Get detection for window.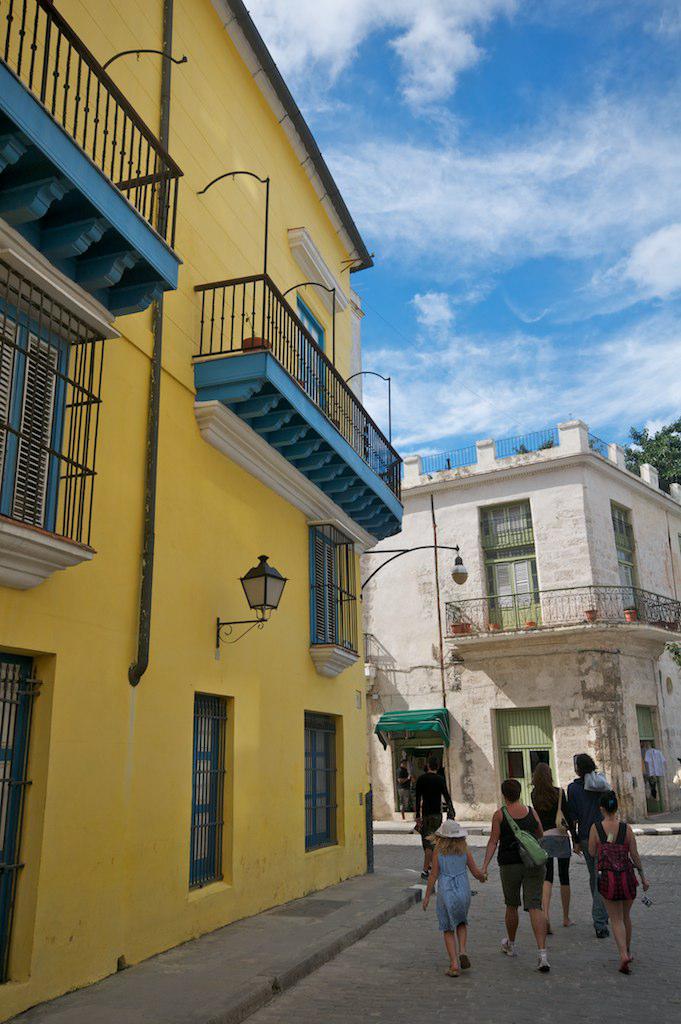
Detection: x1=607, y1=498, x2=650, y2=622.
